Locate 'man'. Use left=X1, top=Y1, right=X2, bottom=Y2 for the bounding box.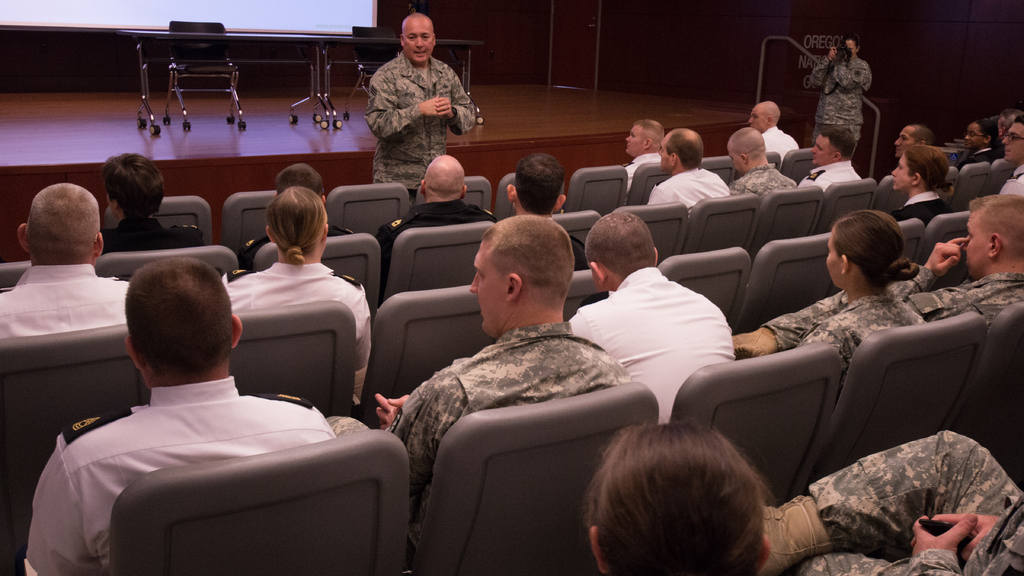
left=0, top=182, right=130, bottom=339.
